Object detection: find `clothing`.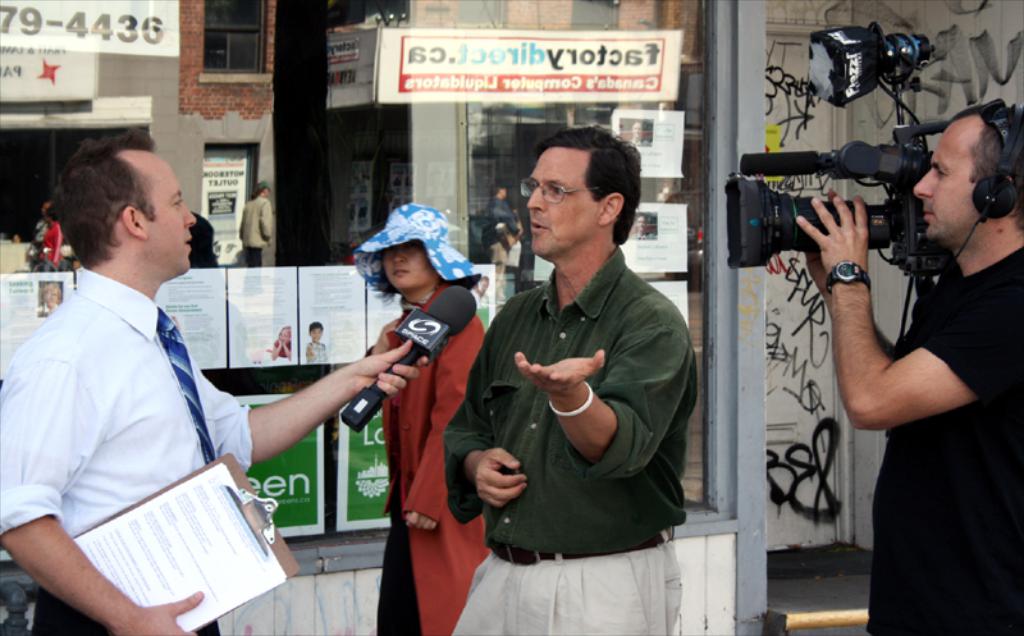
left=0, top=265, right=256, bottom=635.
